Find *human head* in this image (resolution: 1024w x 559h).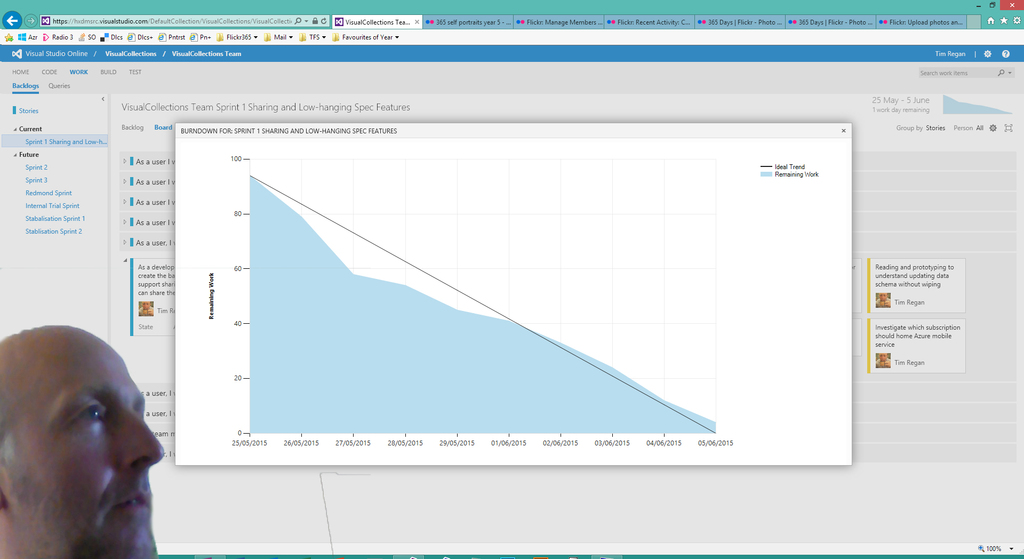
[19, 309, 161, 537].
